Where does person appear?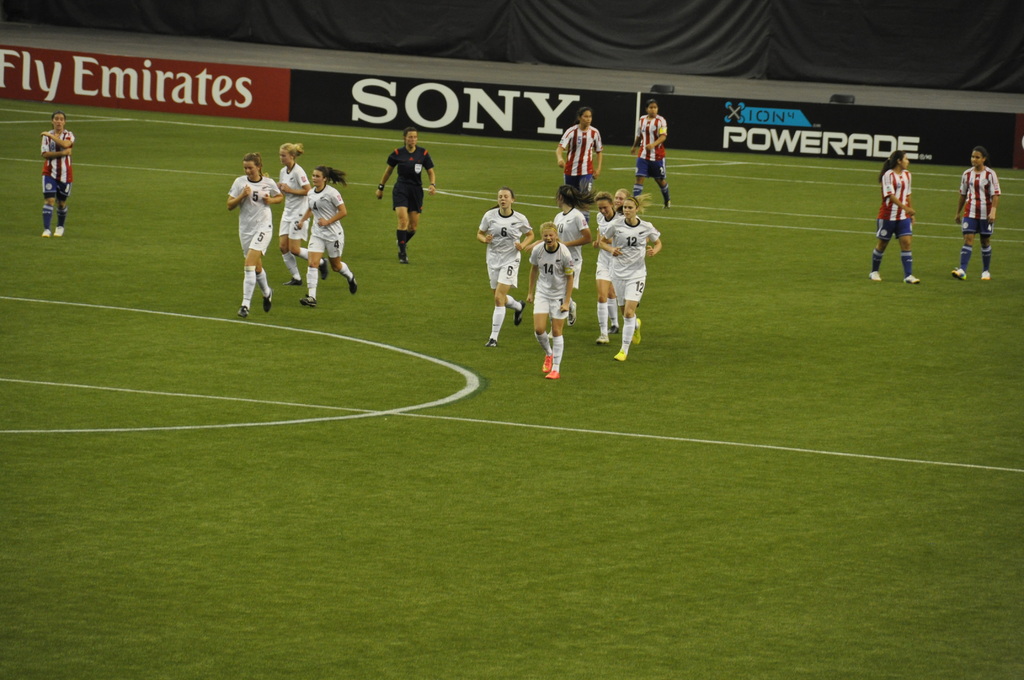
Appears at [593,190,628,349].
